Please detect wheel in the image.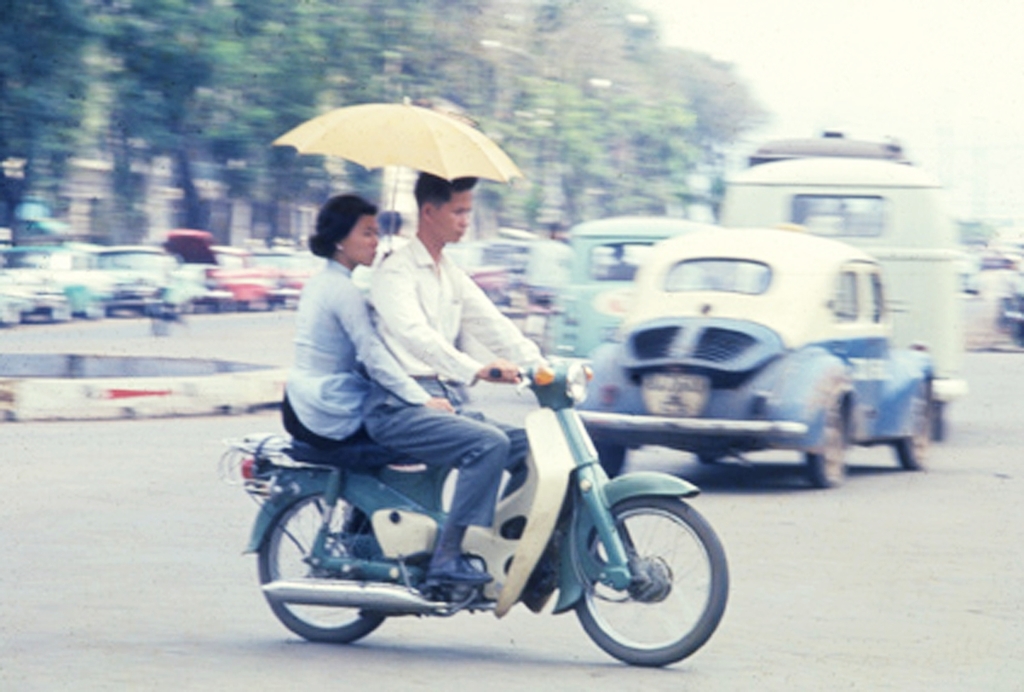
bbox=[589, 440, 630, 478].
